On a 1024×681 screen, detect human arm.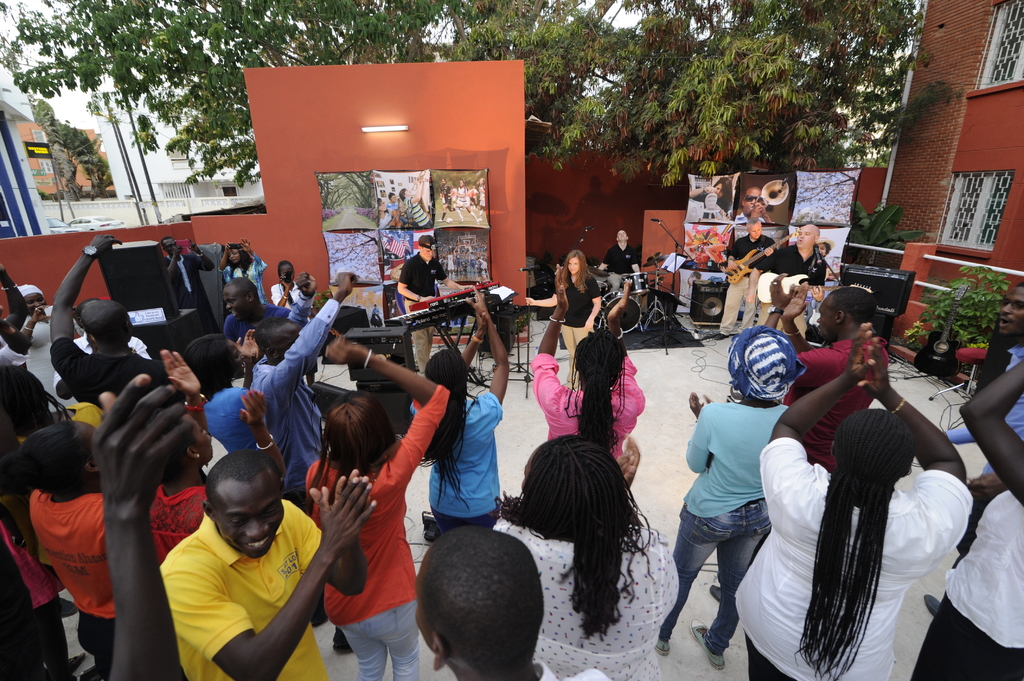
pyautogui.locateOnScreen(860, 332, 968, 572).
